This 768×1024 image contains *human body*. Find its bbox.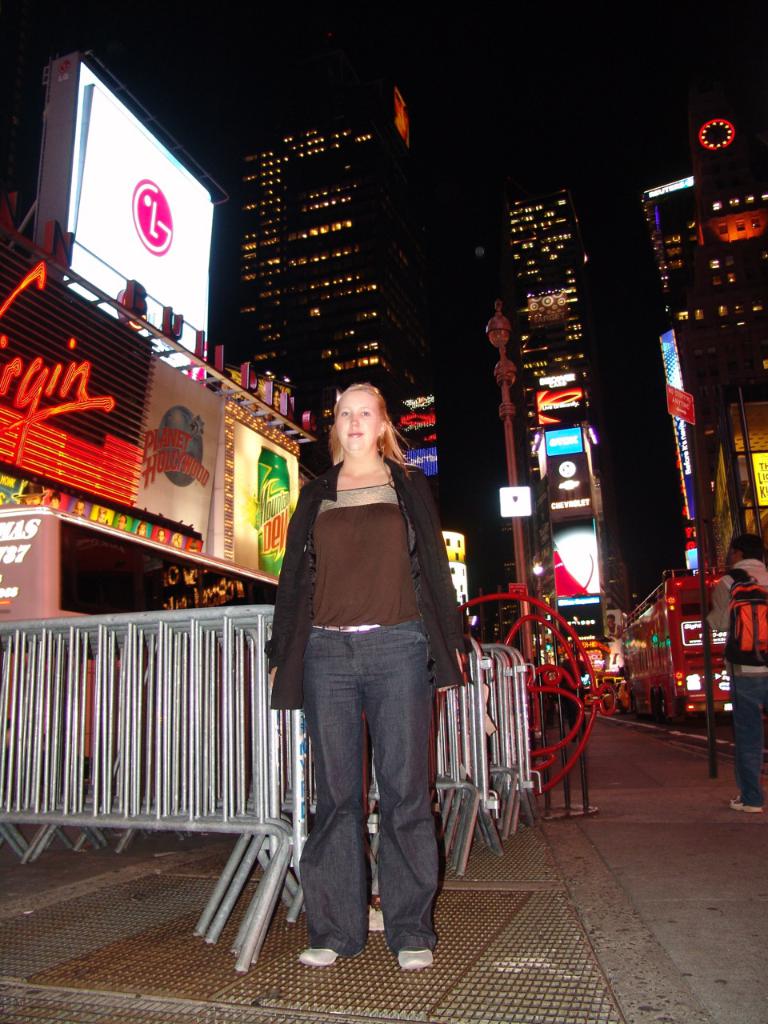
(274,355,468,960).
